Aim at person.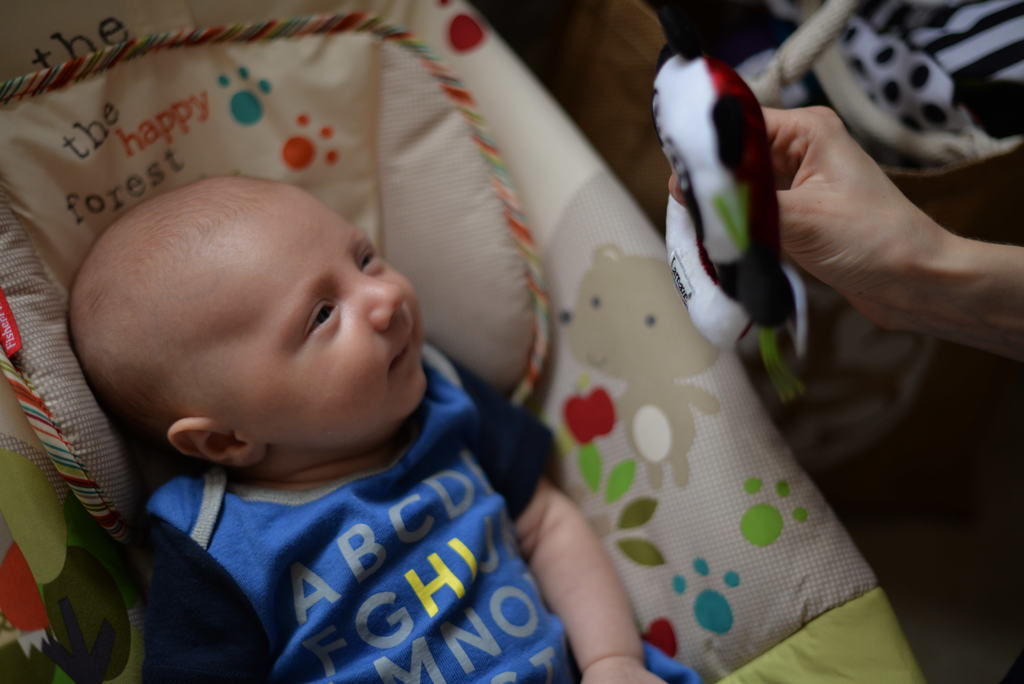
Aimed at <bbox>55, 165, 707, 683</bbox>.
